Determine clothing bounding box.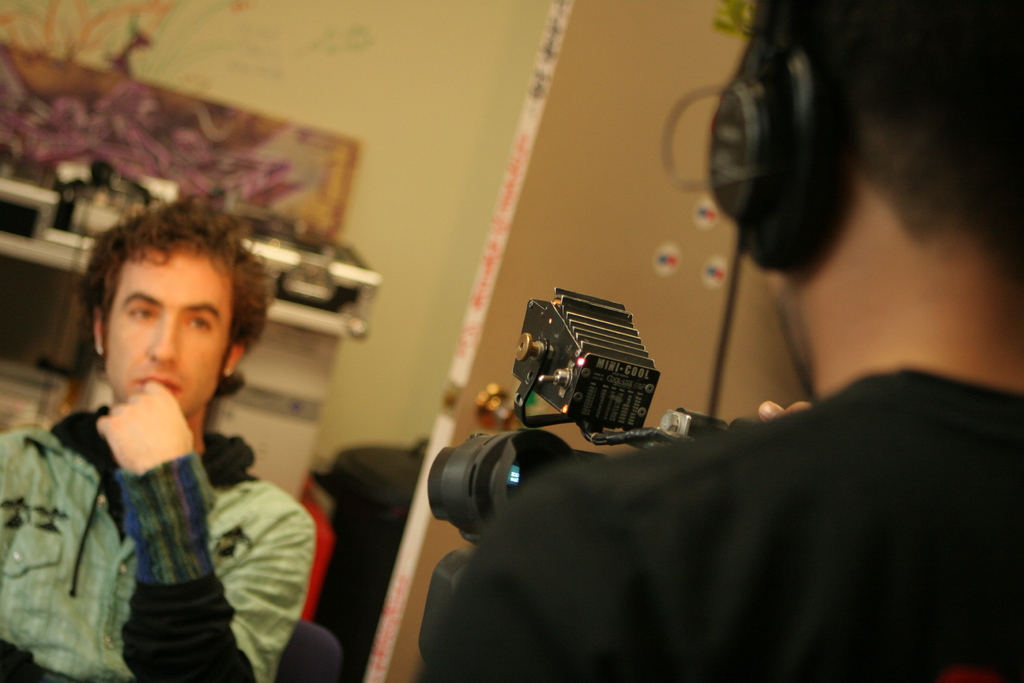
Determined: (left=35, top=315, right=312, bottom=681).
